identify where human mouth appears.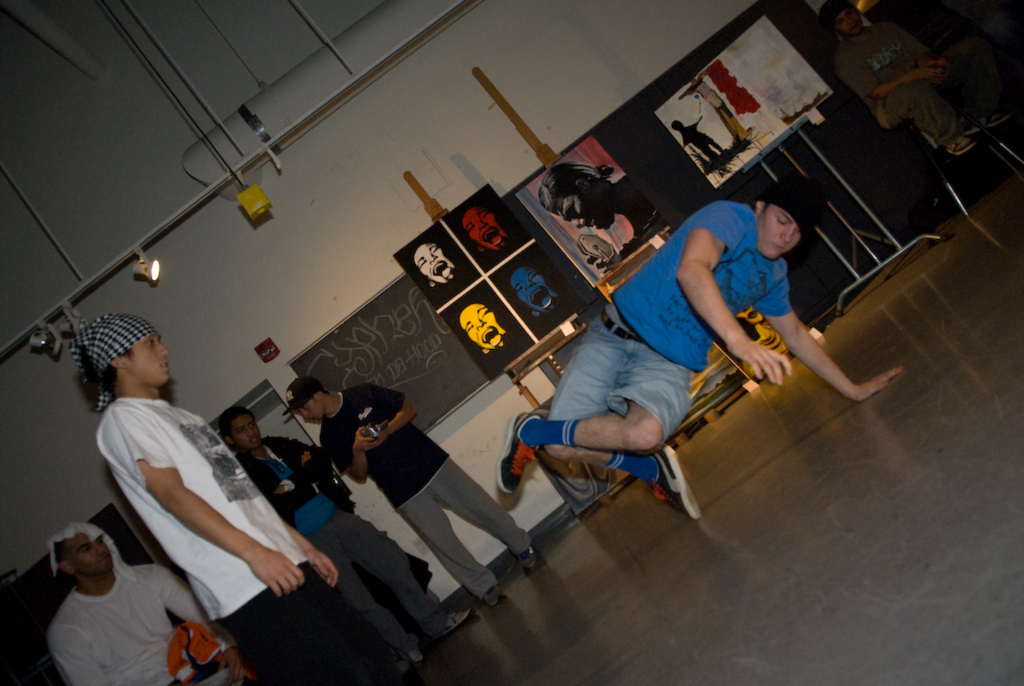
Appears at crop(770, 244, 782, 255).
